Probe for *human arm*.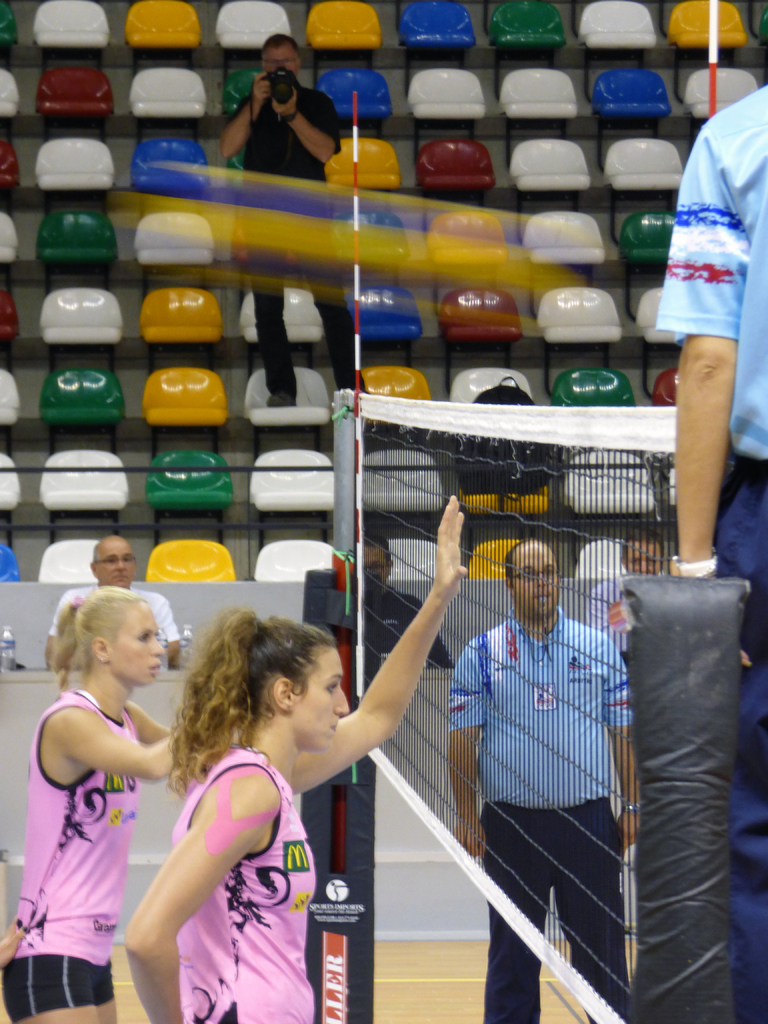
Probe result: [277,486,477,797].
